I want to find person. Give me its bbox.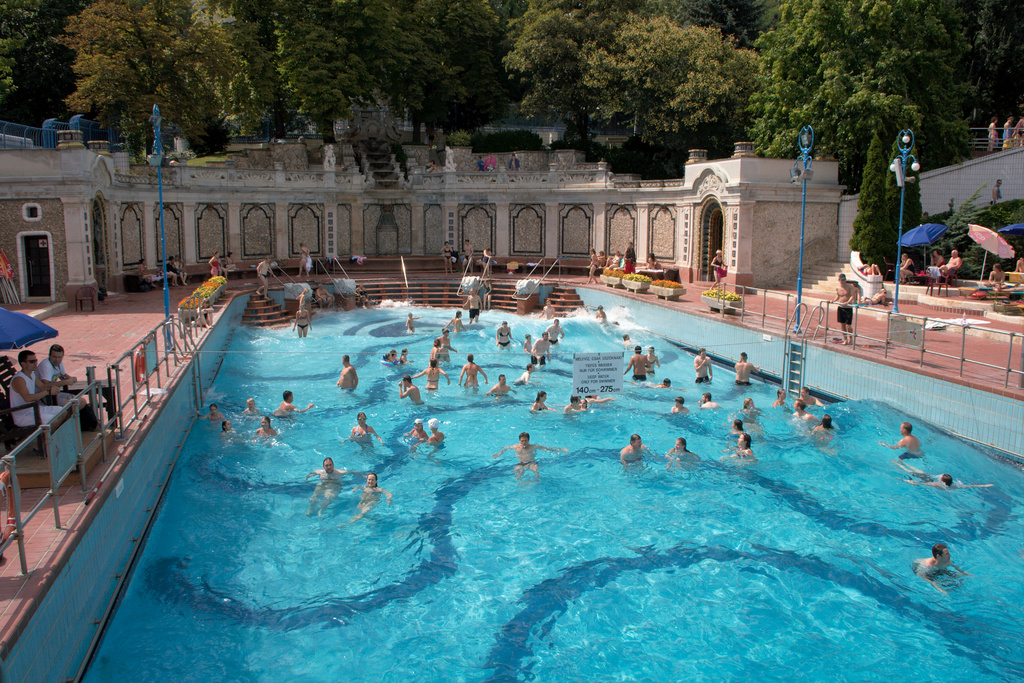
(741, 391, 757, 417).
